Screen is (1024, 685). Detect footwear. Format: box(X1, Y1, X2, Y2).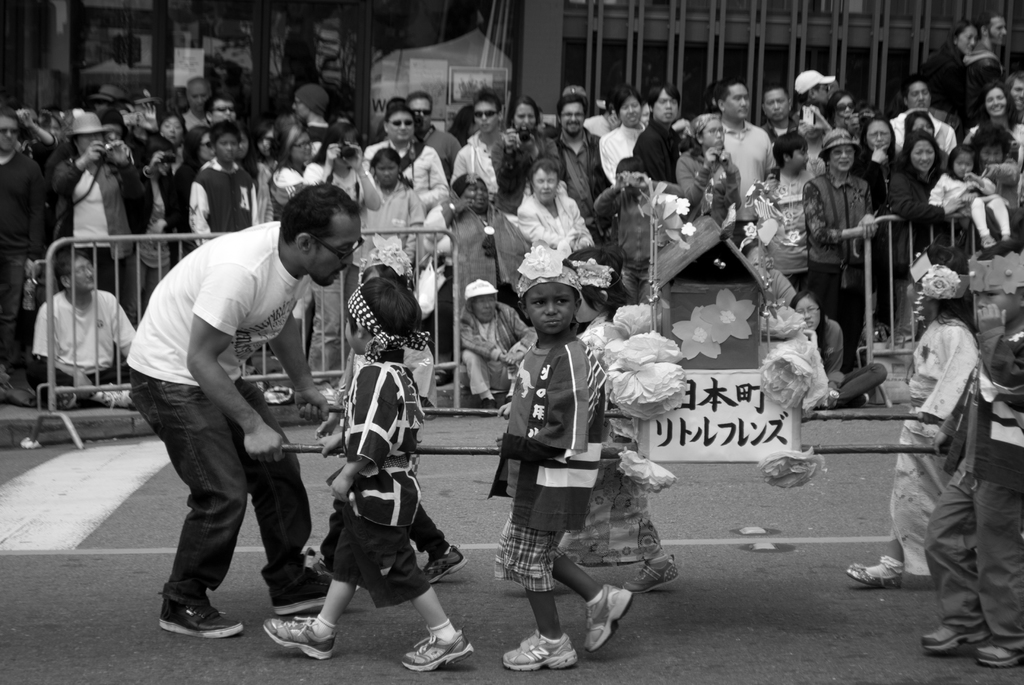
box(503, 629, 580, 673).
